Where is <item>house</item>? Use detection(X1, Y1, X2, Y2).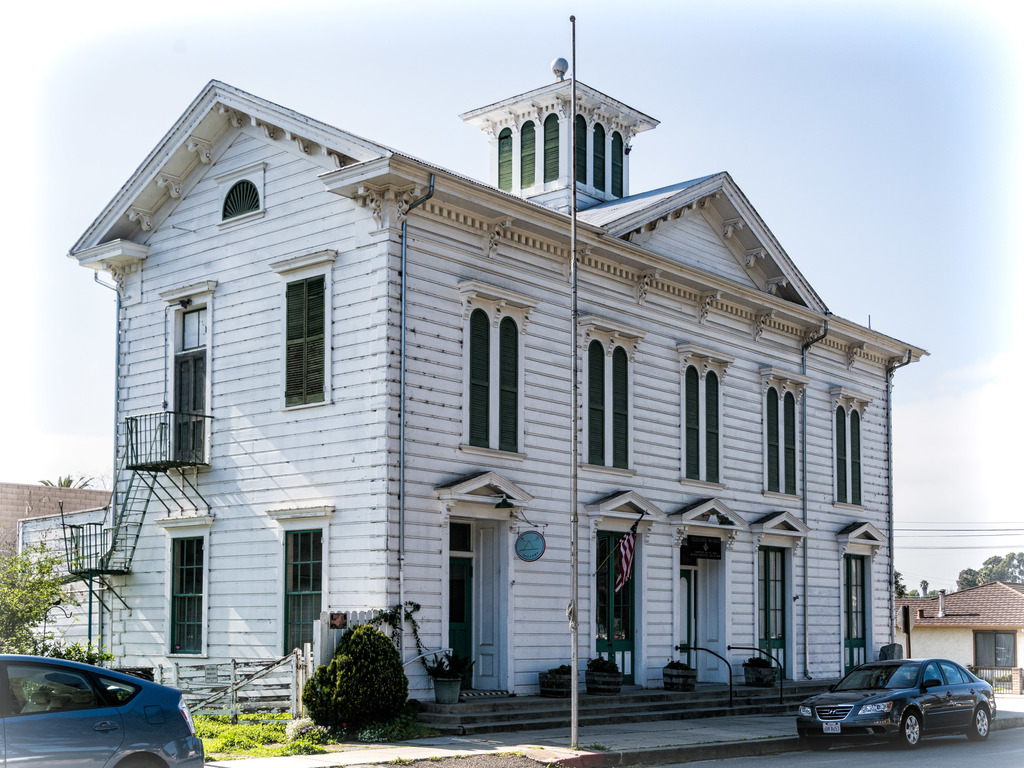
detection(16, 56, 927, 735).
